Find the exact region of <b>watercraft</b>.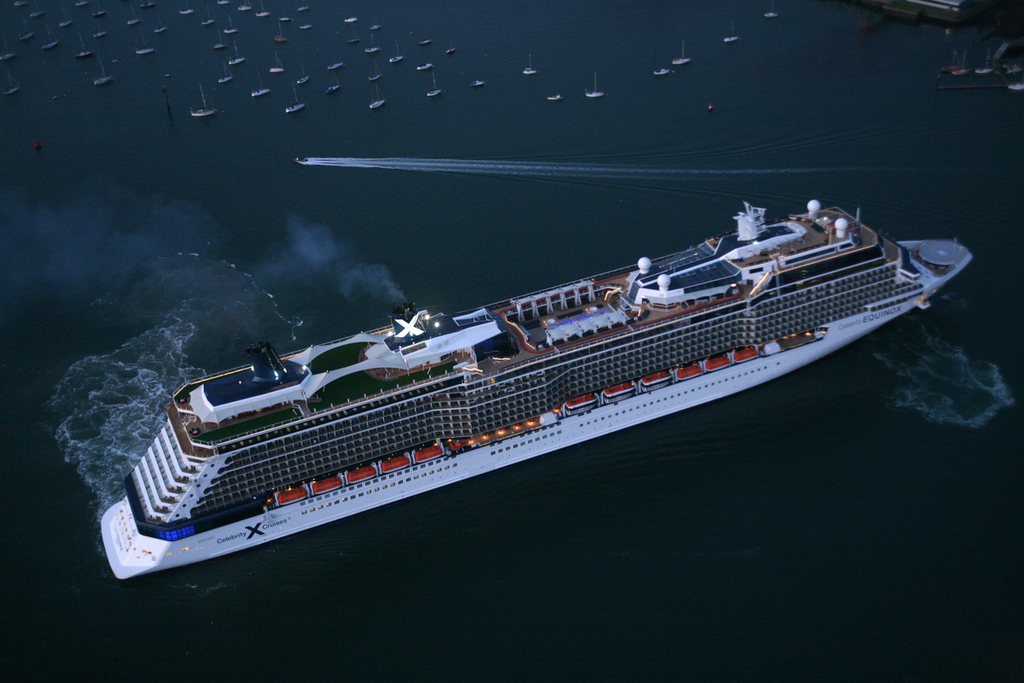
Exact region: (left=274, top=0, right=290, bottom=17).
